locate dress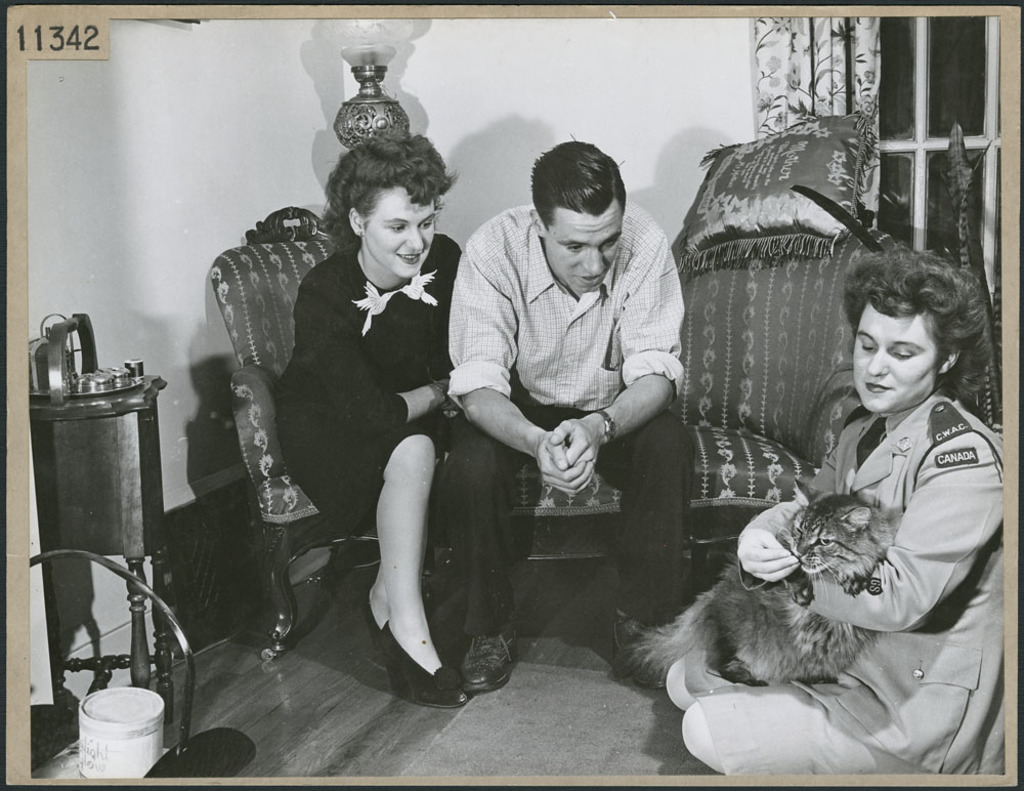
Rect(284, 236, 464, 538)
